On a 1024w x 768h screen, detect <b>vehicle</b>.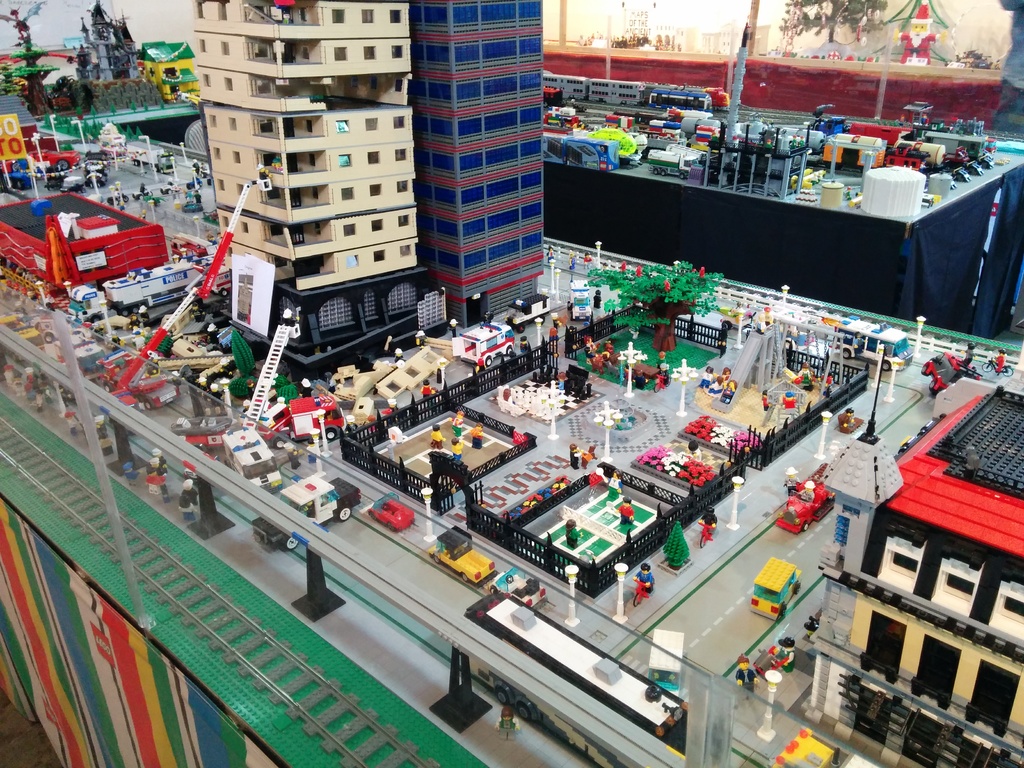
box(67, 283, 111, 327).
